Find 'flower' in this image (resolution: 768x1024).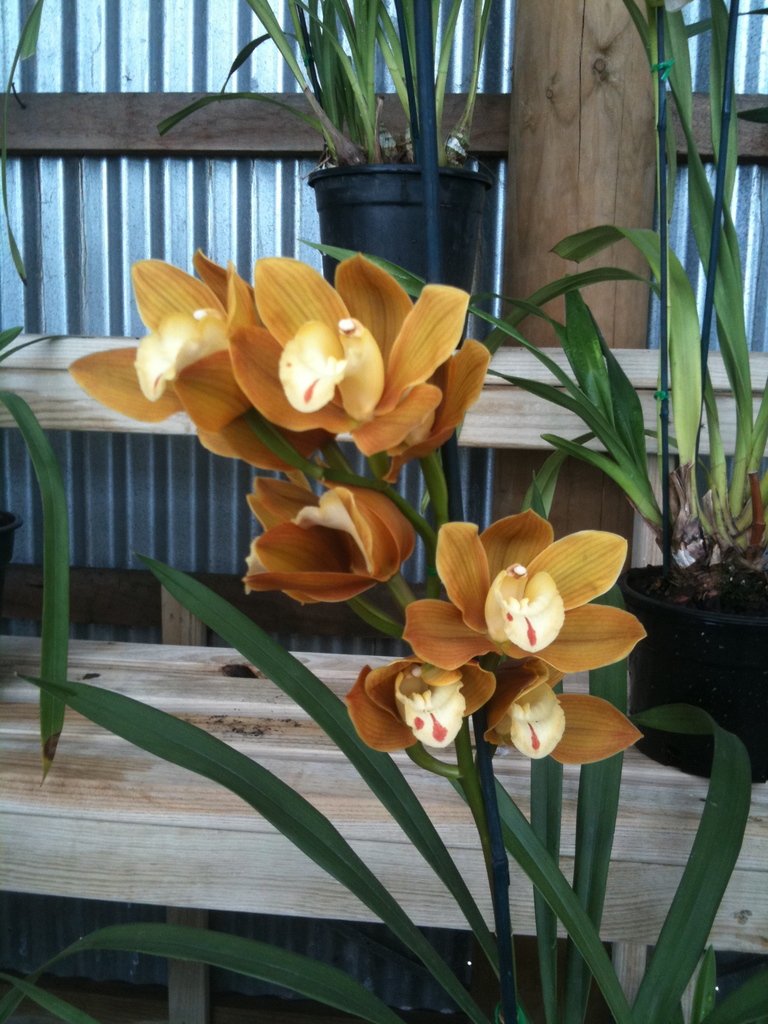
crop(245, 474, 415, 601).
